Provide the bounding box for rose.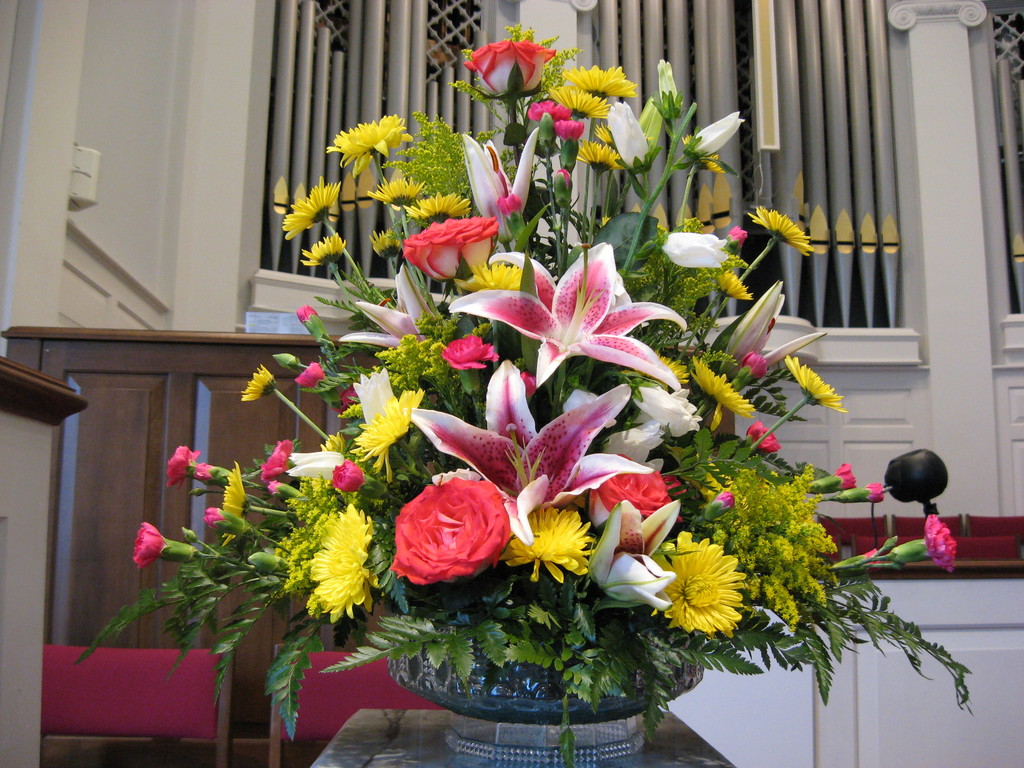
x1=388, y1=472, x2=512, y2=586.
